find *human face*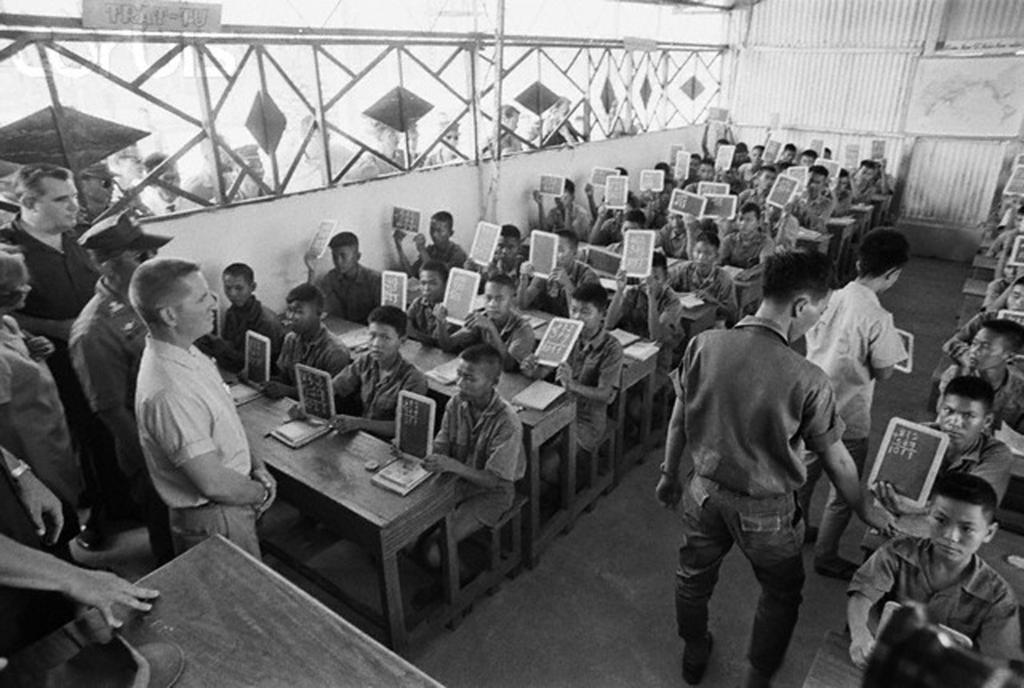
(x1=430, y1=214, x2=451, y2=246)
